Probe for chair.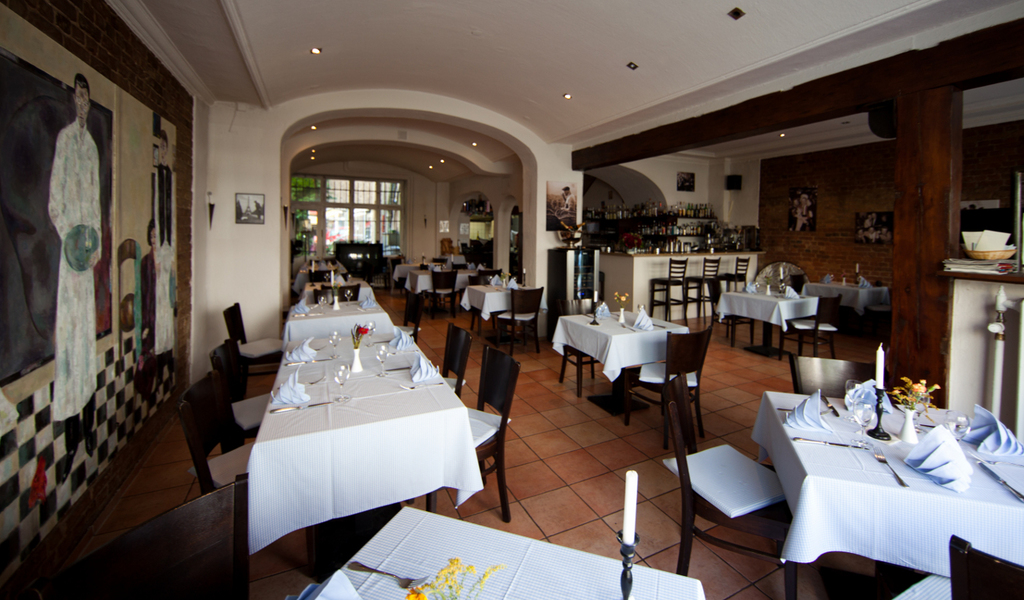
Probe result: Rect(671, 346, 808, 579).
